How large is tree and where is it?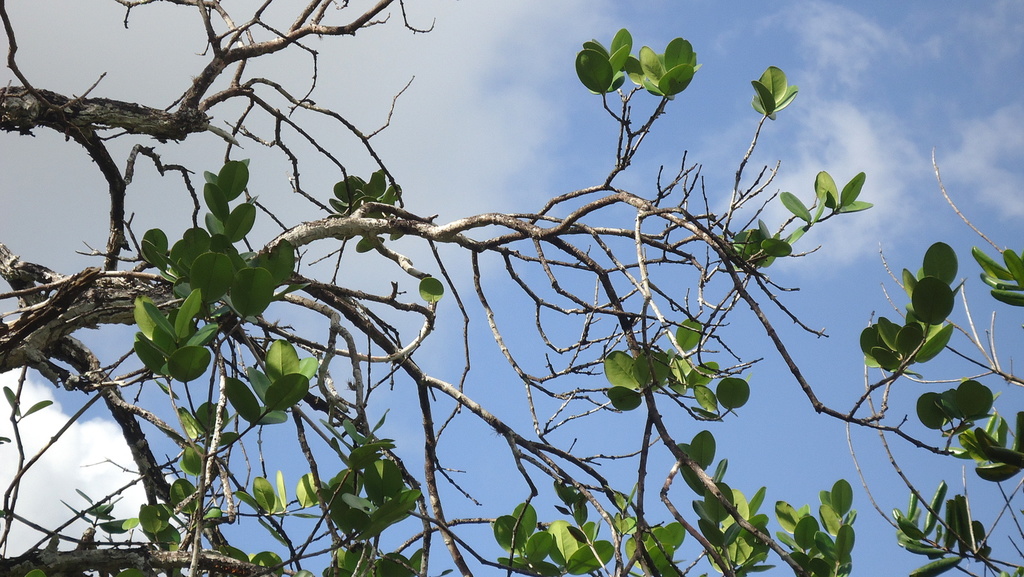
Bounding box: crop(0, 0, 1023, 576).
